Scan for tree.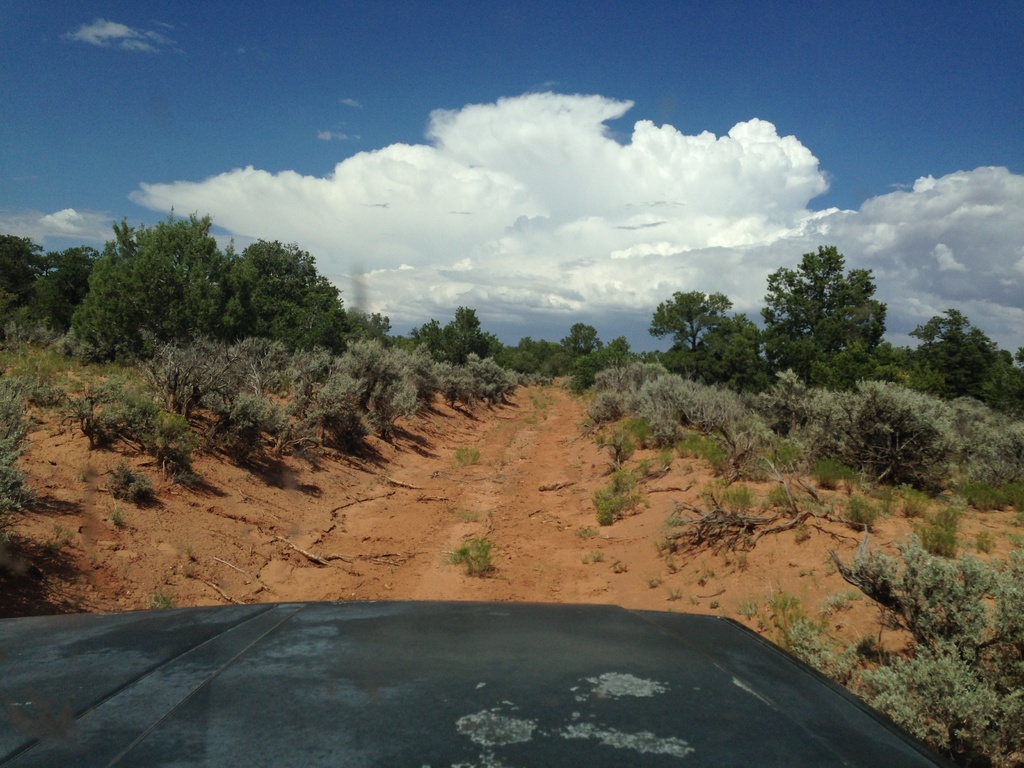
Scan result: region(505, 321, 643, 397).
